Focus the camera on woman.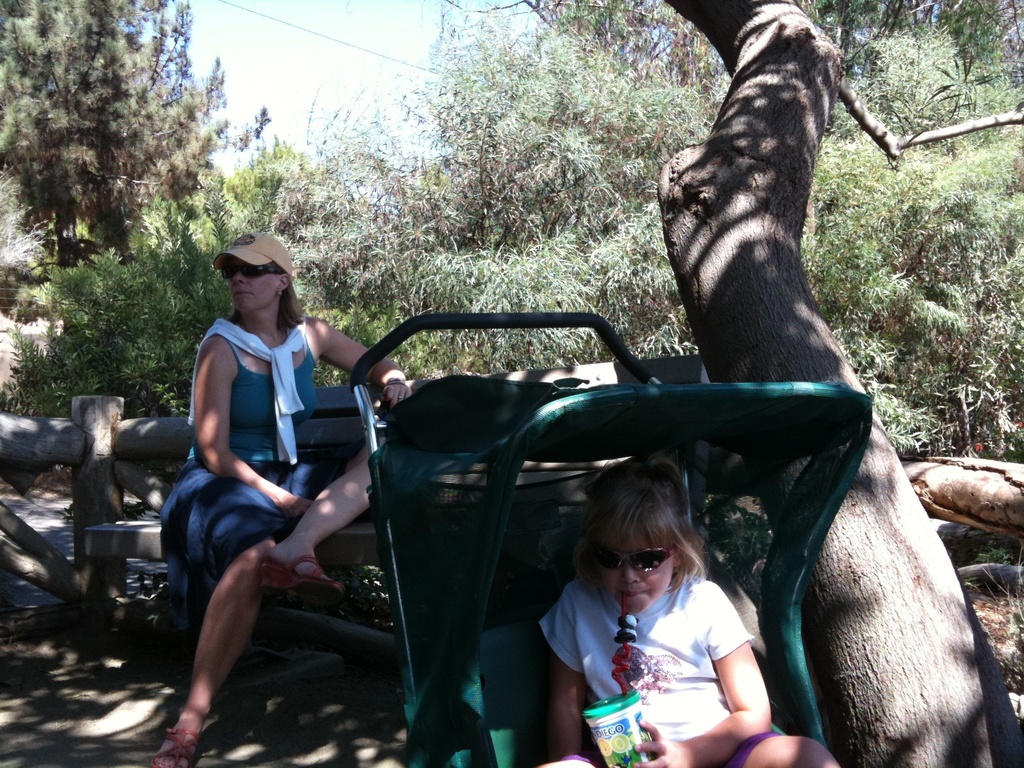
Focus region: [left=154, top=231, right=351, bottom=754].
